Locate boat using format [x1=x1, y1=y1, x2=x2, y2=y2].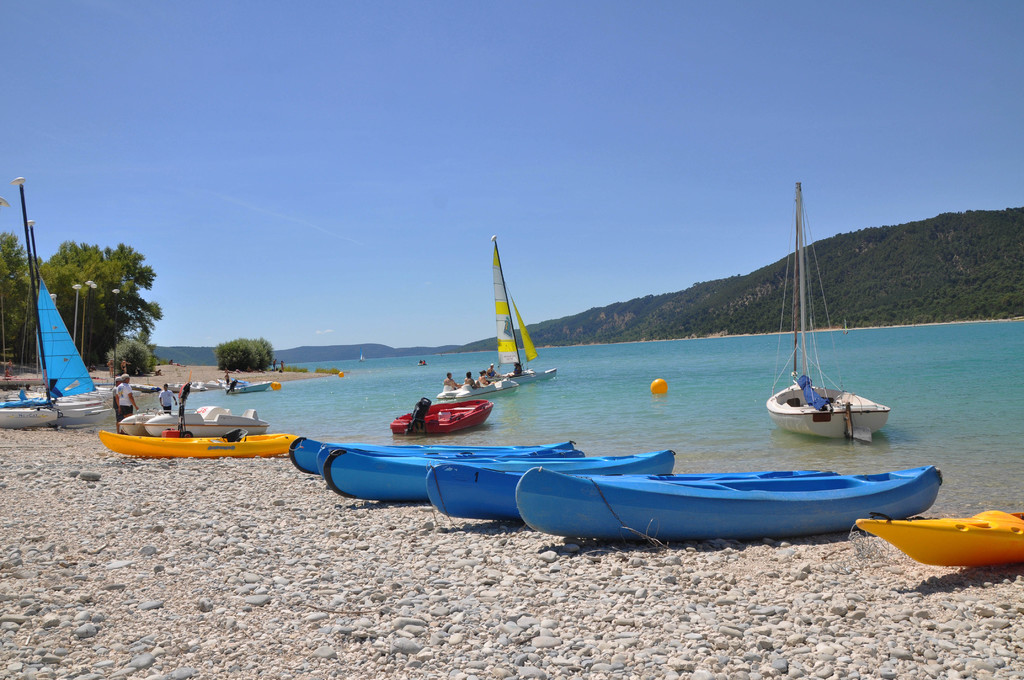
[x1=219, y1=374, x2=275, y2=396].
